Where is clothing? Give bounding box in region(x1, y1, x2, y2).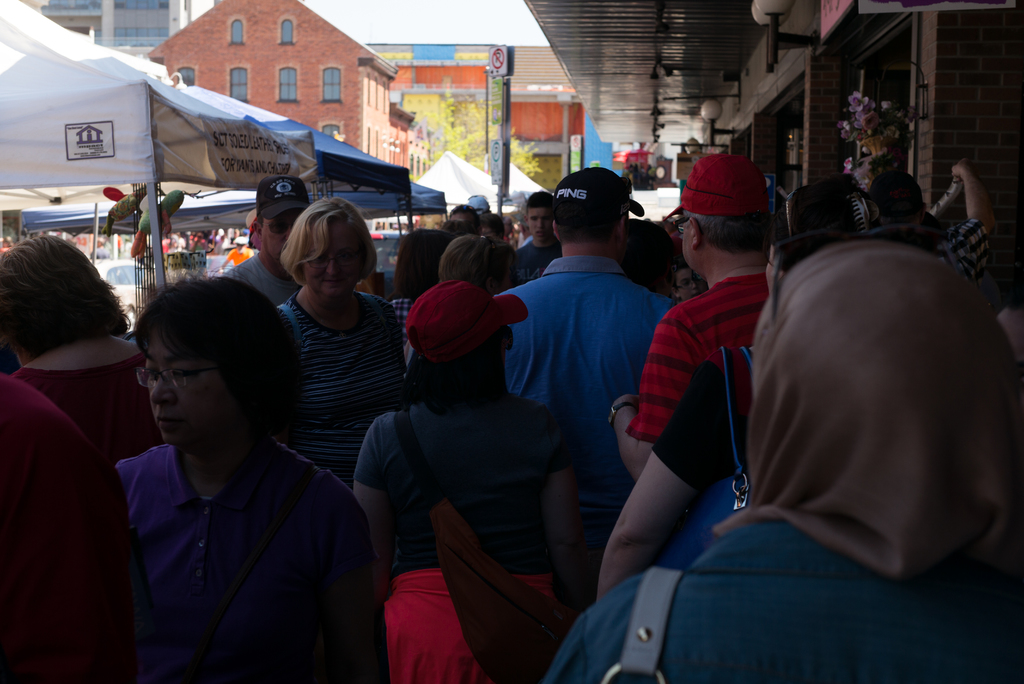
region(668, 341, 771, 510).
